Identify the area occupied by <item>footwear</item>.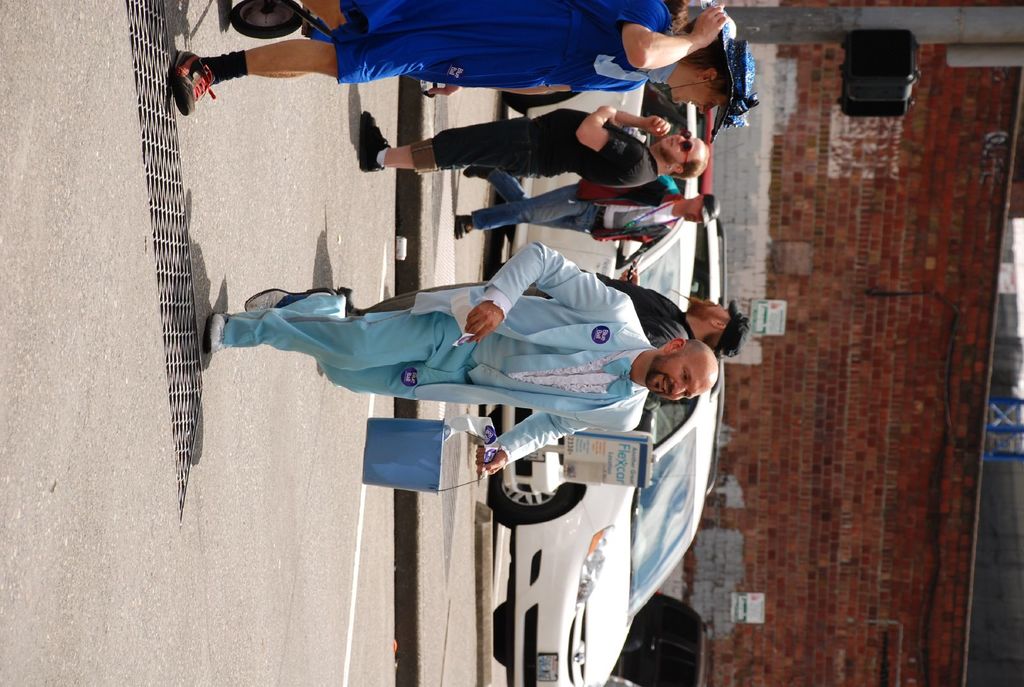
Area: bbox=[354, 110, 387, 175].
